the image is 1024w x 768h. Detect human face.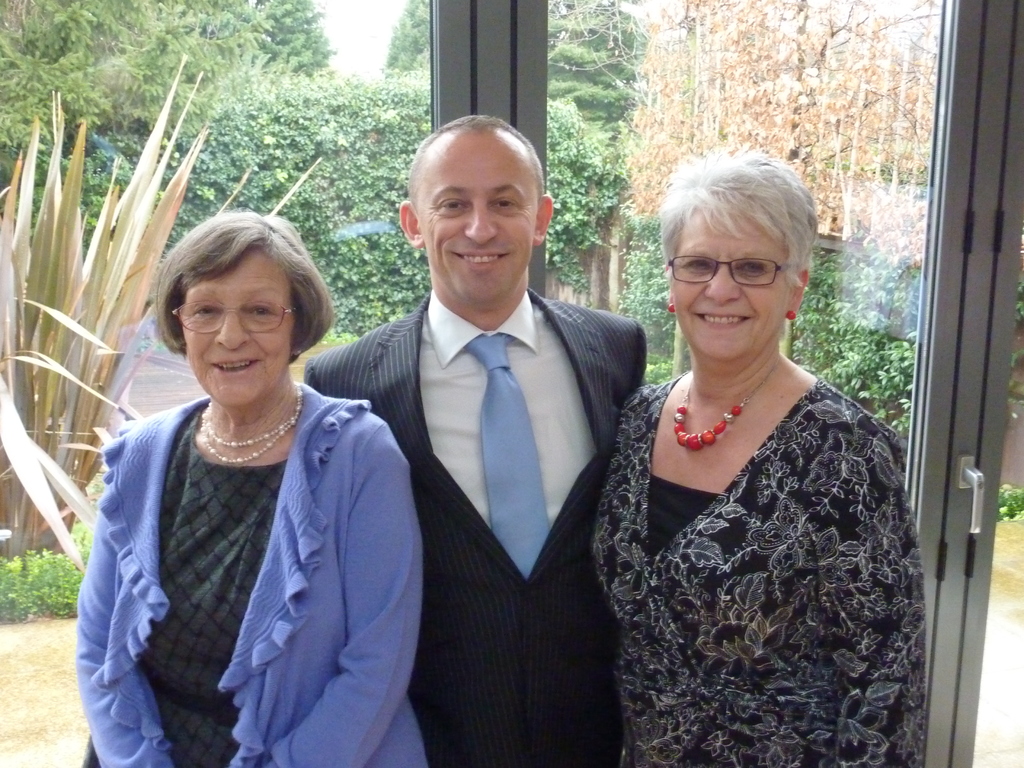
Detection: x1=411 y1=141 x2=535 y2=303.
